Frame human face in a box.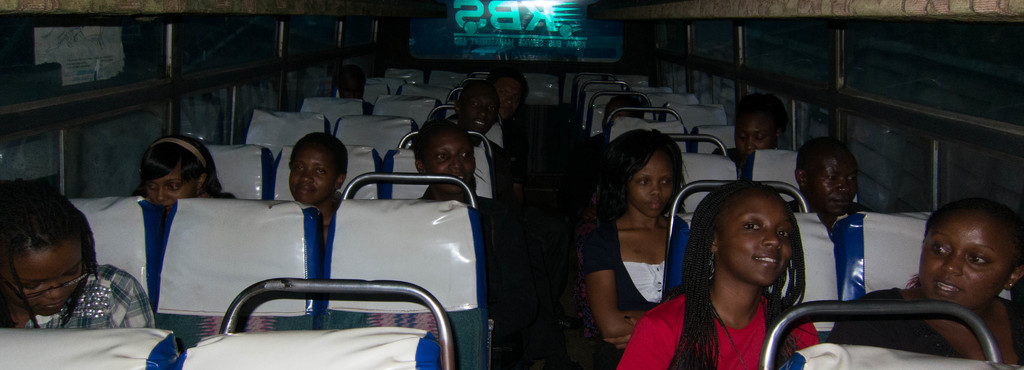
l=288, t=143, r=339, b=204.
